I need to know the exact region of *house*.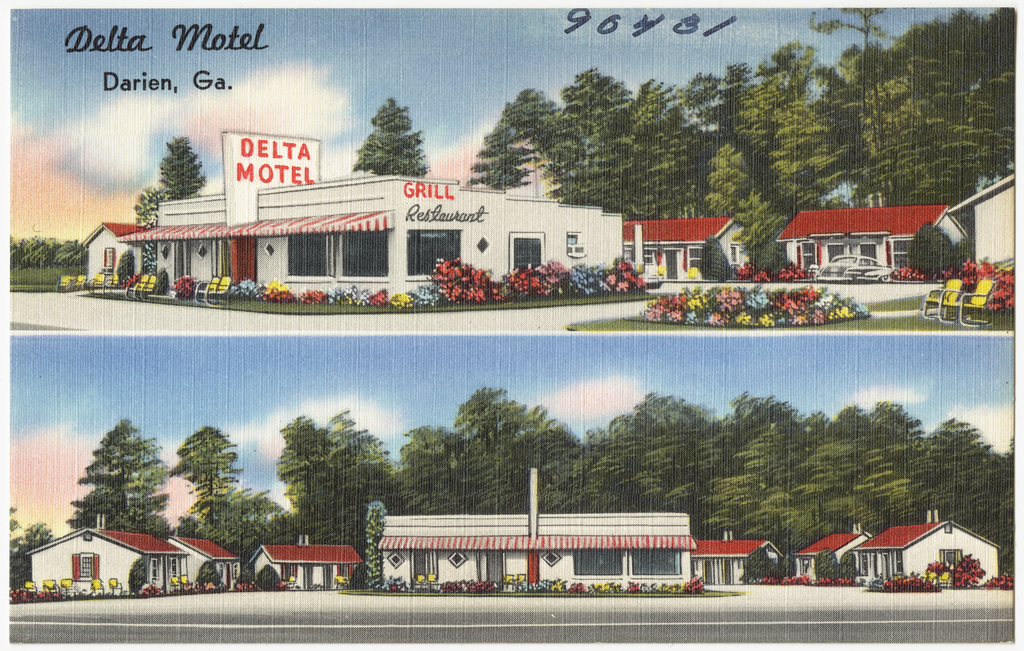
Region: [left=771, top=210, right=962, bottom=275].
